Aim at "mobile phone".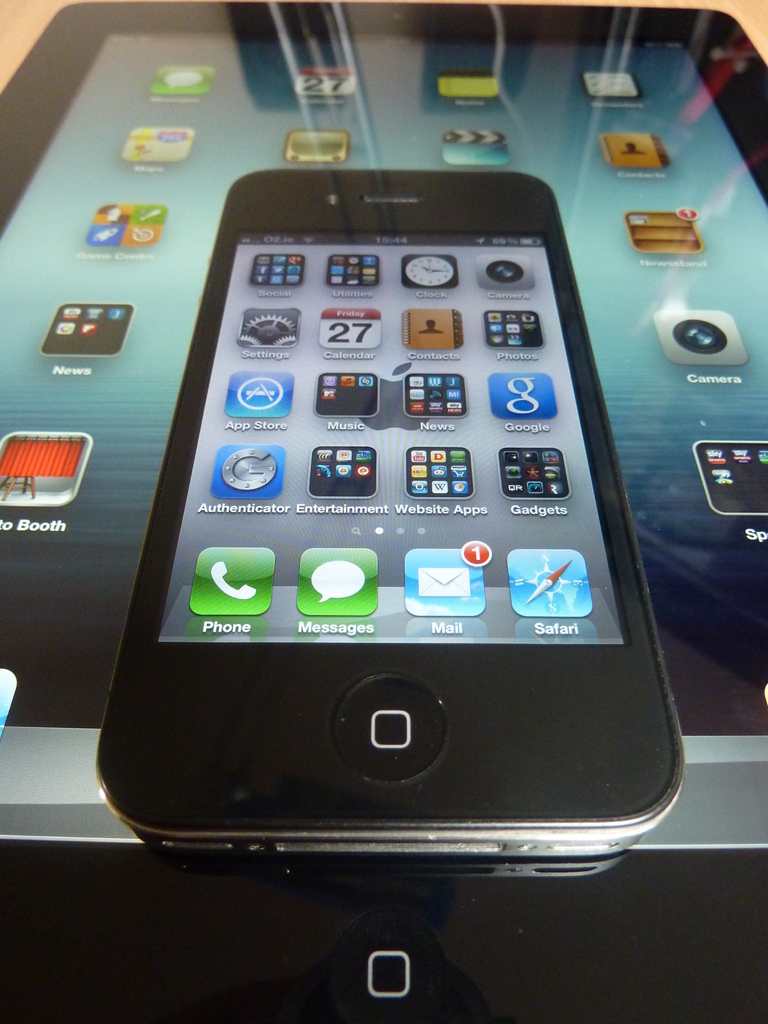
Aimed at 0,0,767,1023.
